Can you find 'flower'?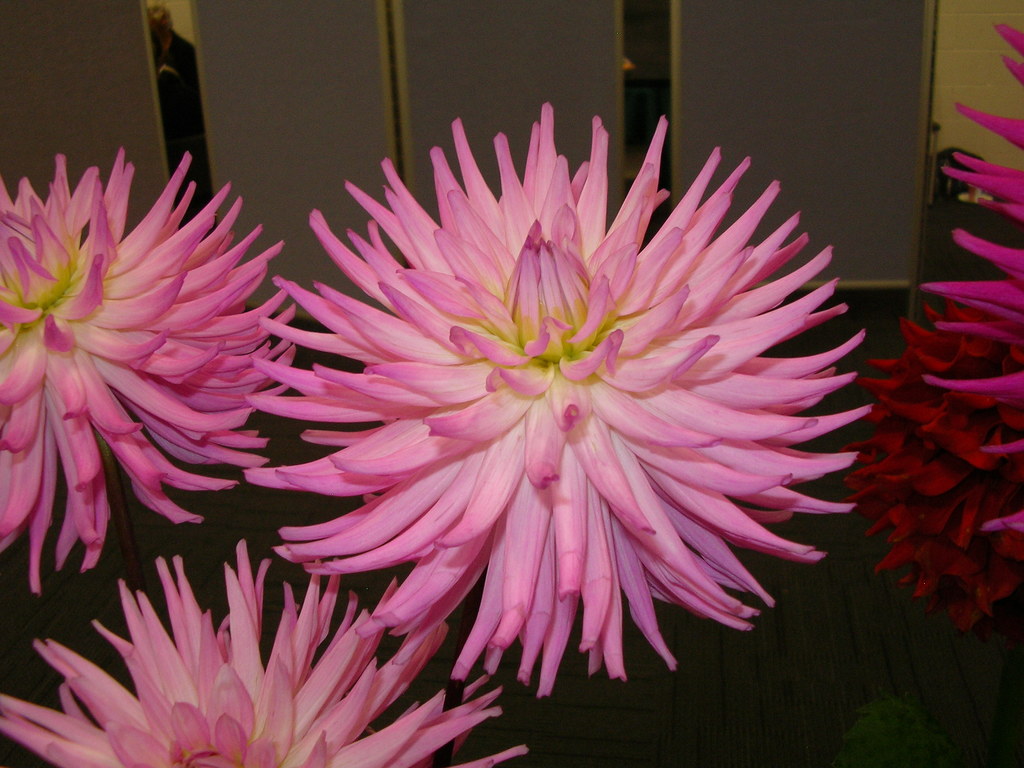
Yes, bounding box: detection(110, 129, 909, 733).
